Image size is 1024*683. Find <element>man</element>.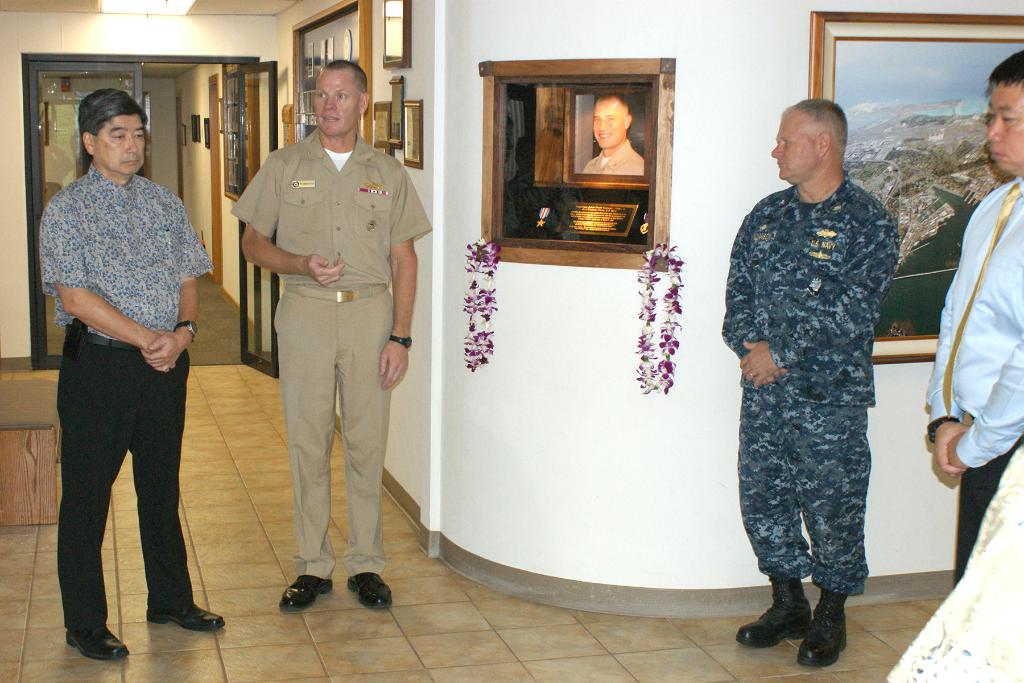
region(922, 47, 1023, 579).
